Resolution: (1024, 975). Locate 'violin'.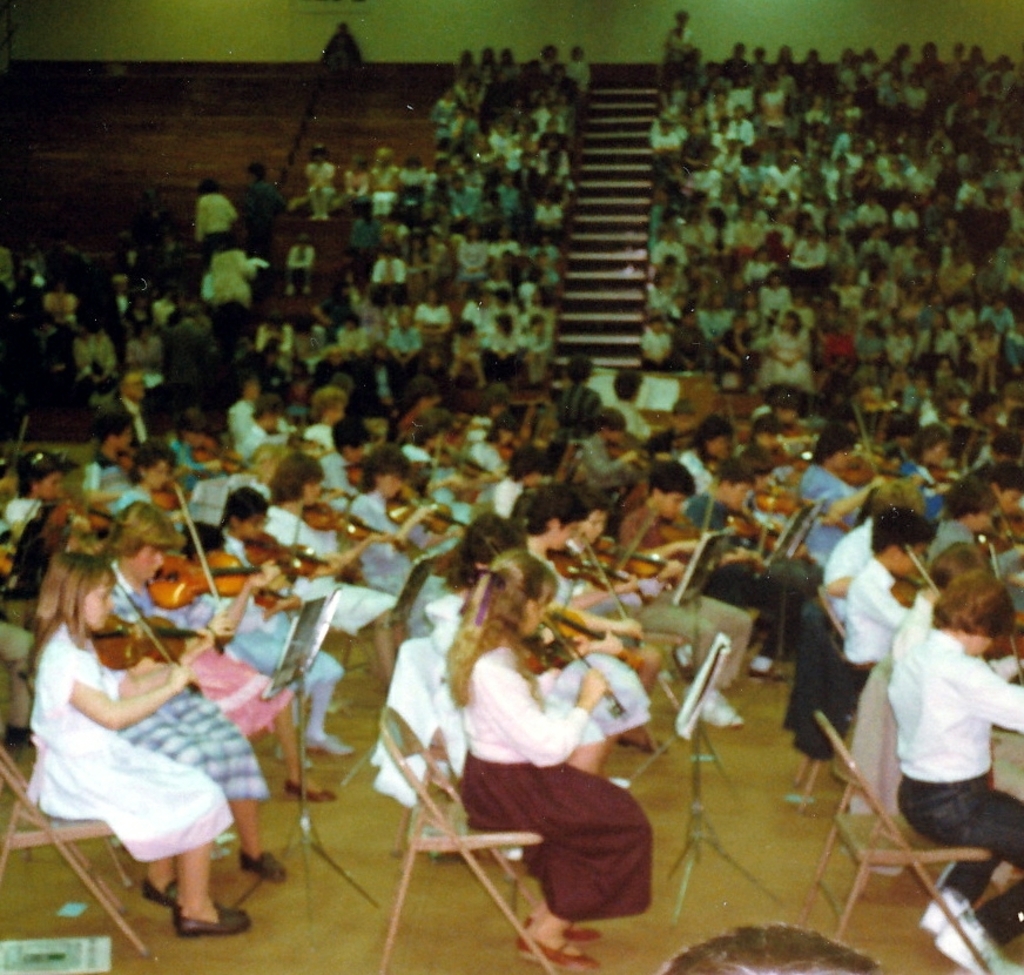
557, 529, 648, 641.
